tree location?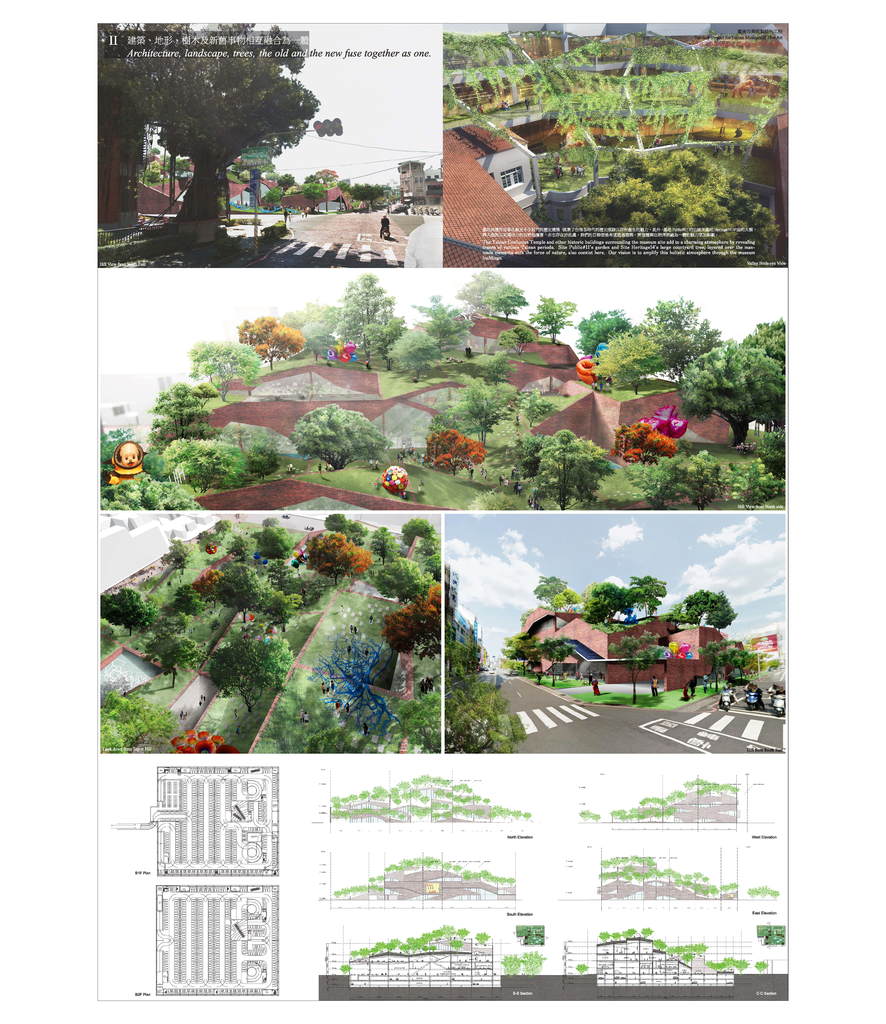
[left=575, top=308, right=635, bottom=369]
